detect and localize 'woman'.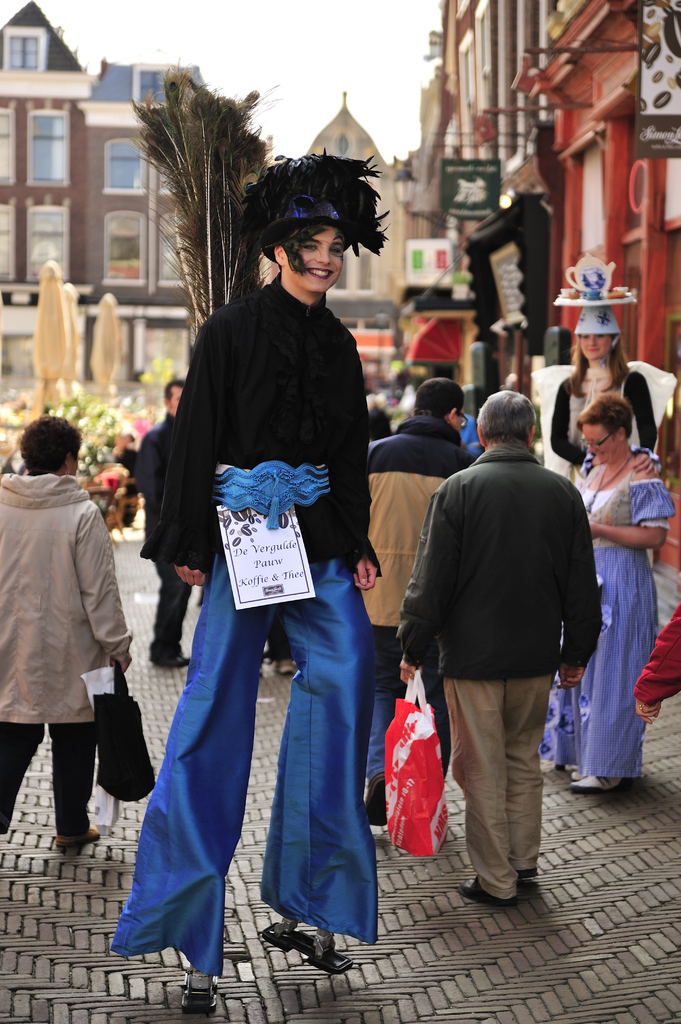
Localized at (x1=0, y1=420, x2=128, y2=851).
